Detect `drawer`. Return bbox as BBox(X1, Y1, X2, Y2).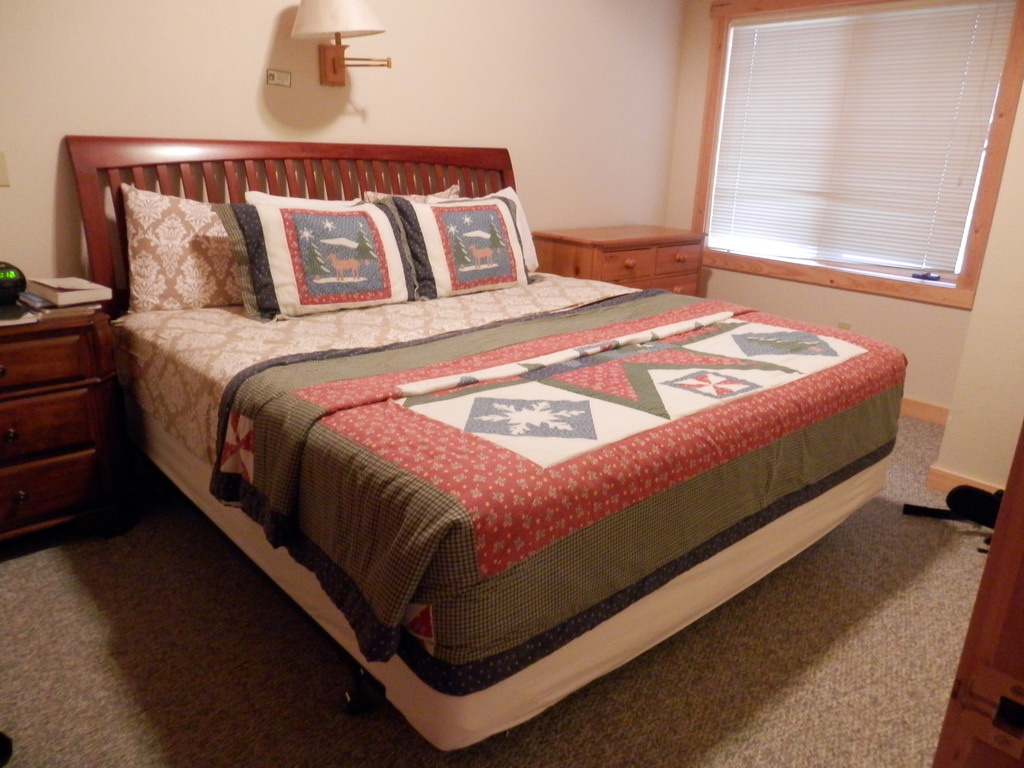
BBox(0, 335, 83, 390).
